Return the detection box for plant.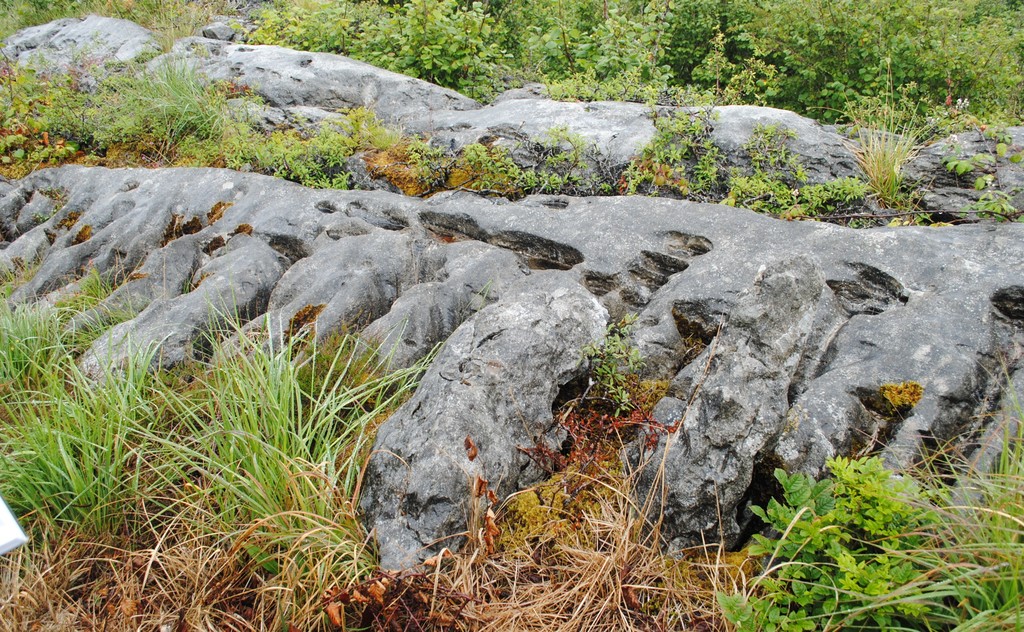
rect(461, 443, 514, 542).
